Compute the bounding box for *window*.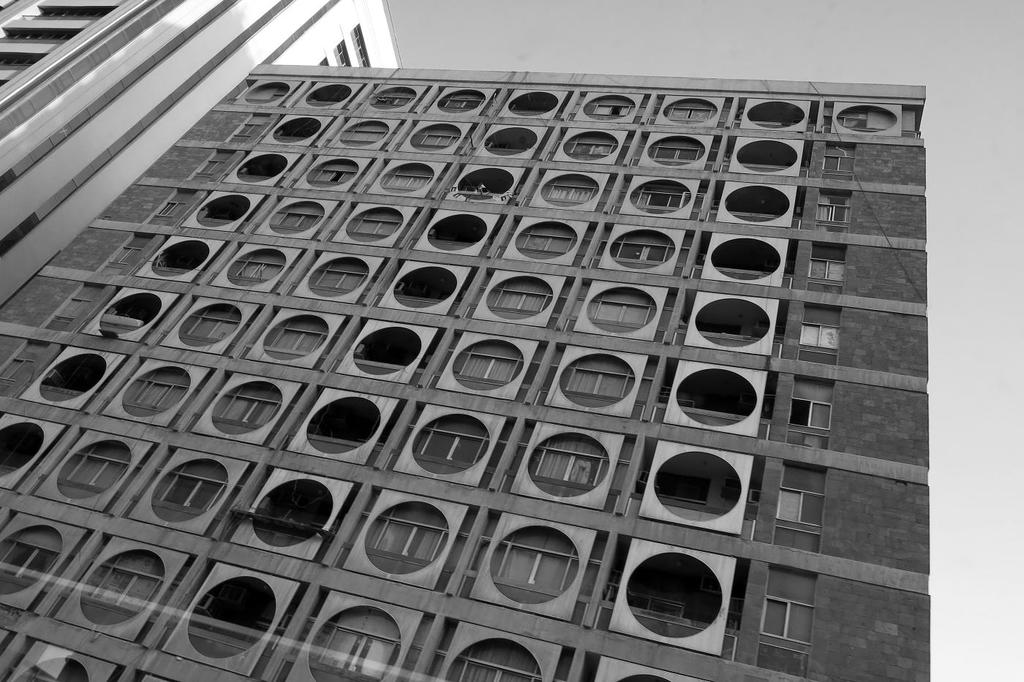
[left=364, top=515, right=445, bottom=562].
